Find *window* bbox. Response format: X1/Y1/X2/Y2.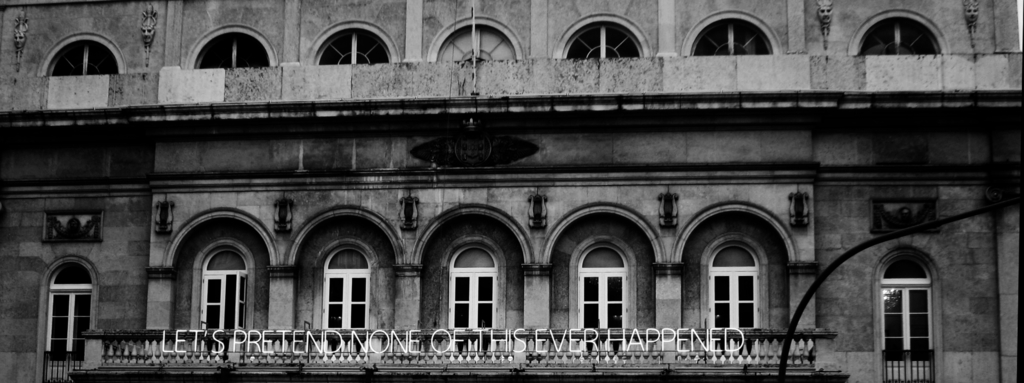
45/262/89/363.
